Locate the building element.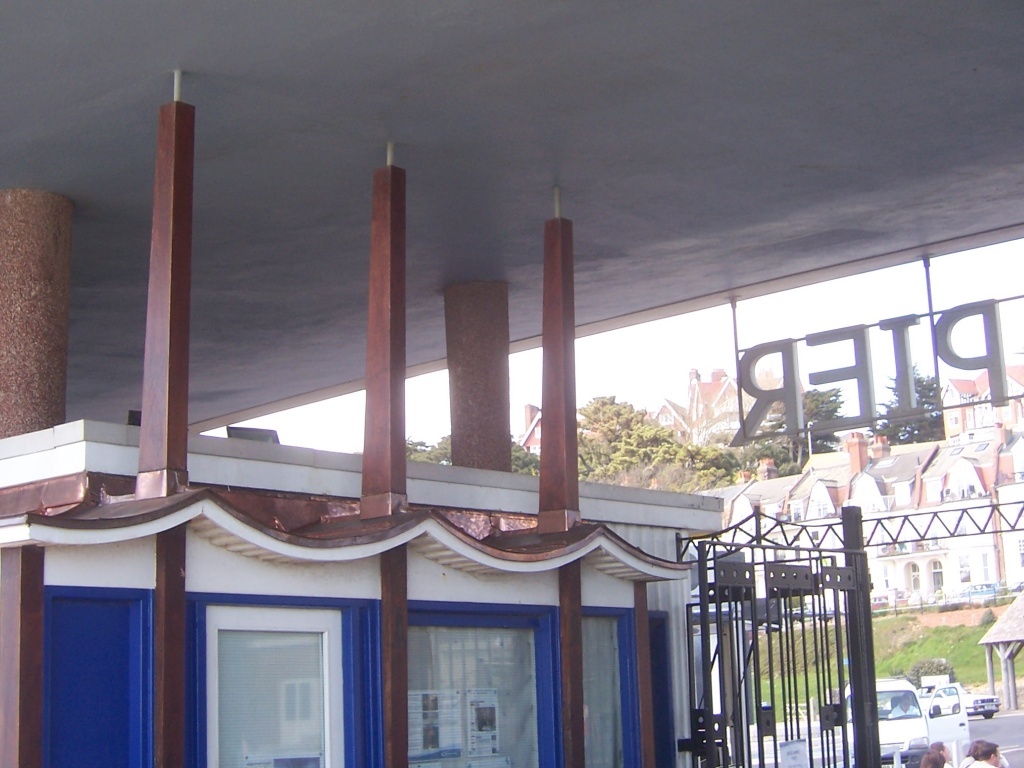
Element bbox: (left=687, top=366, right=1023, bottom=604).
